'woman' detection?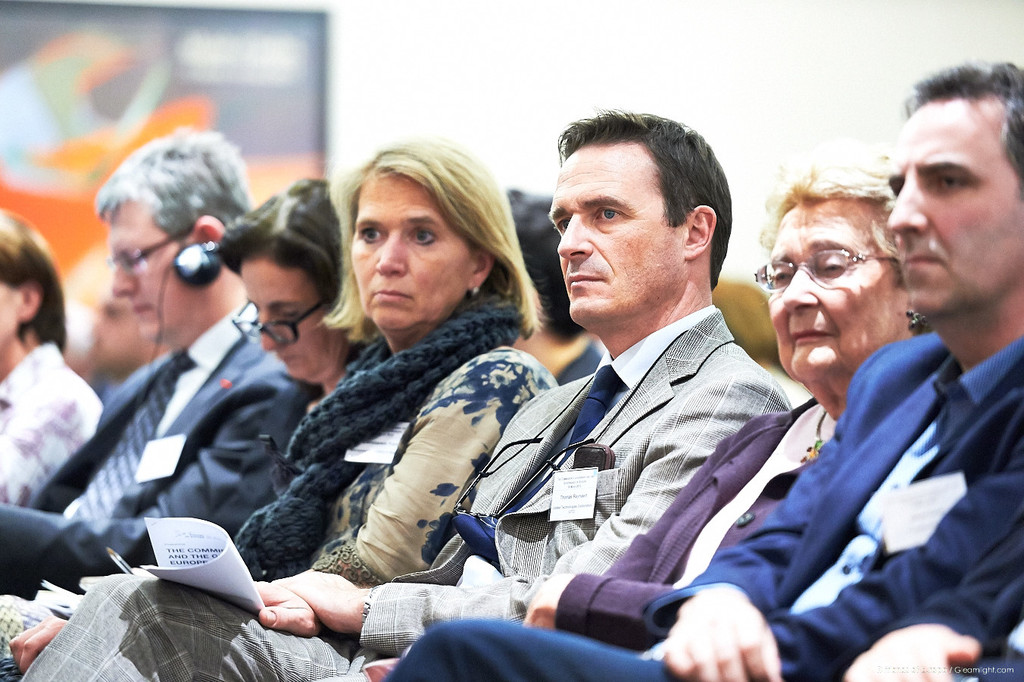
(x1=0, y1=211, x2=107, y2=514)
